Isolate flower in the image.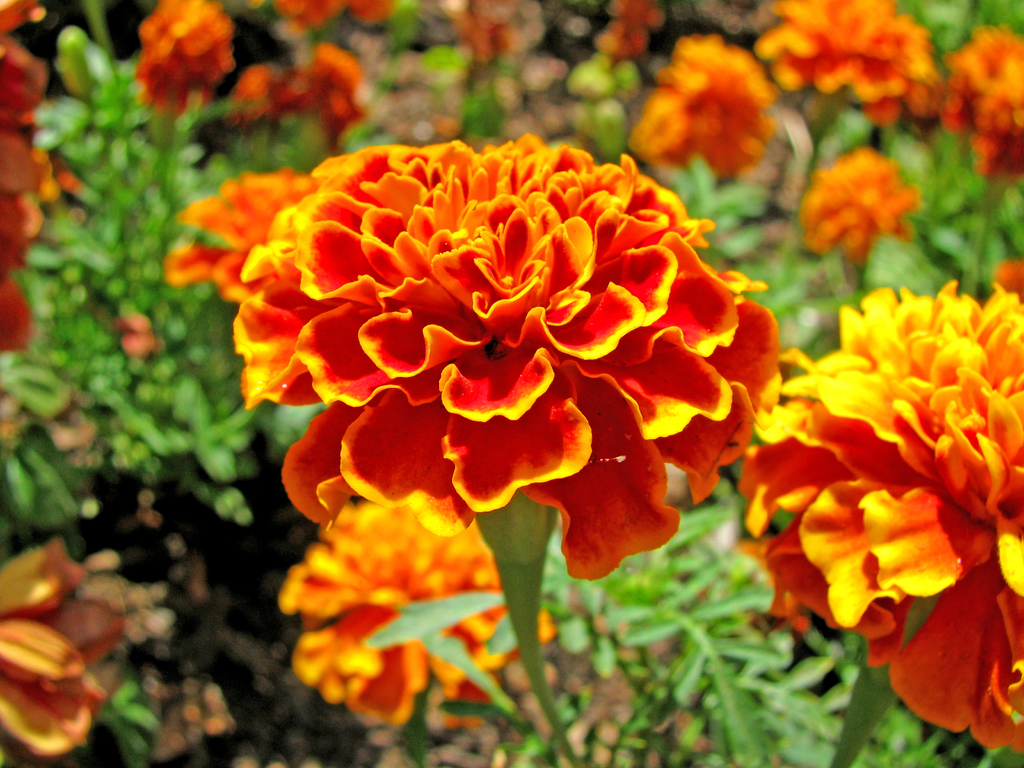
Isolated region: locate(236, 132, 782, 579).
